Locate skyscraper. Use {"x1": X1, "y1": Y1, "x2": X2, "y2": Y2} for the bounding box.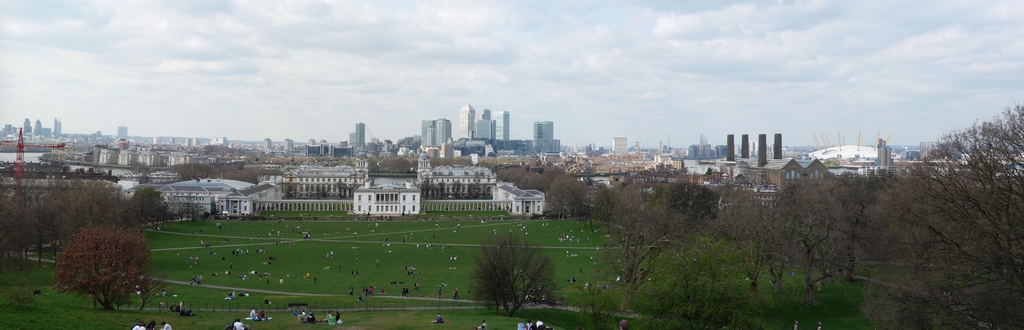
{"x1": 32, "y1": 120, "x2": 41, "y2": 135}.
